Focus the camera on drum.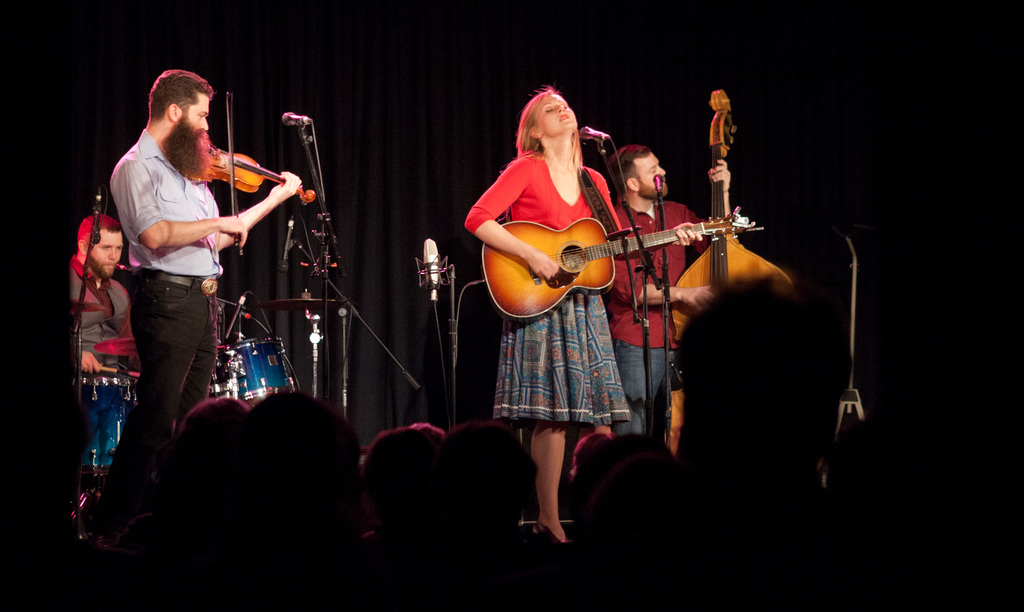
Focus region: region(75, 377, 137, 477).
